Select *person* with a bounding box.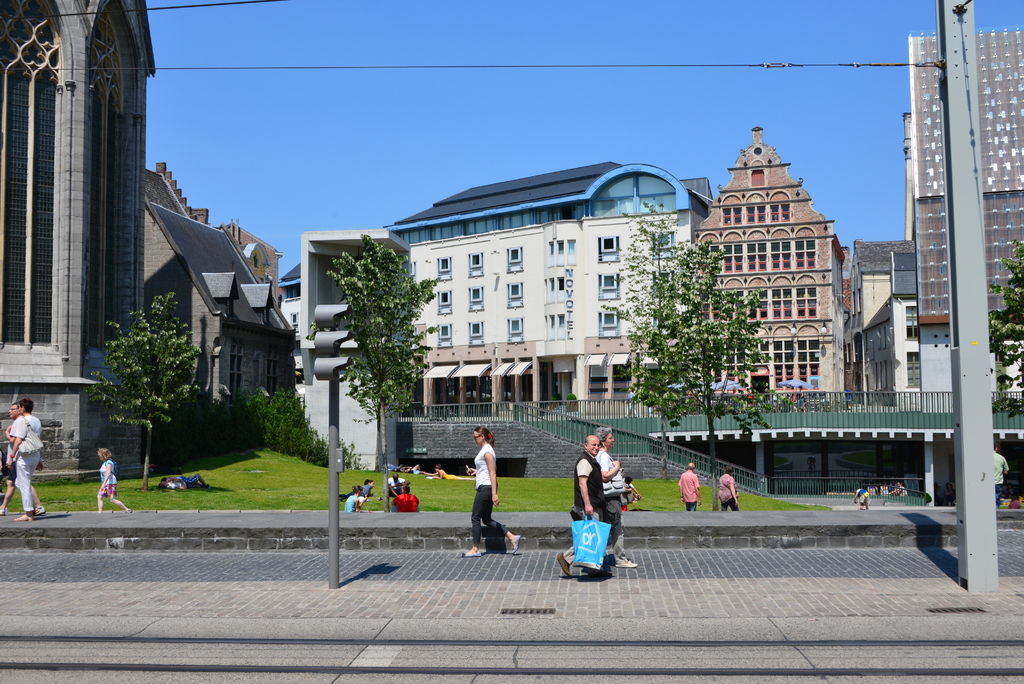
l=0, t=393, r=47, b=512.
